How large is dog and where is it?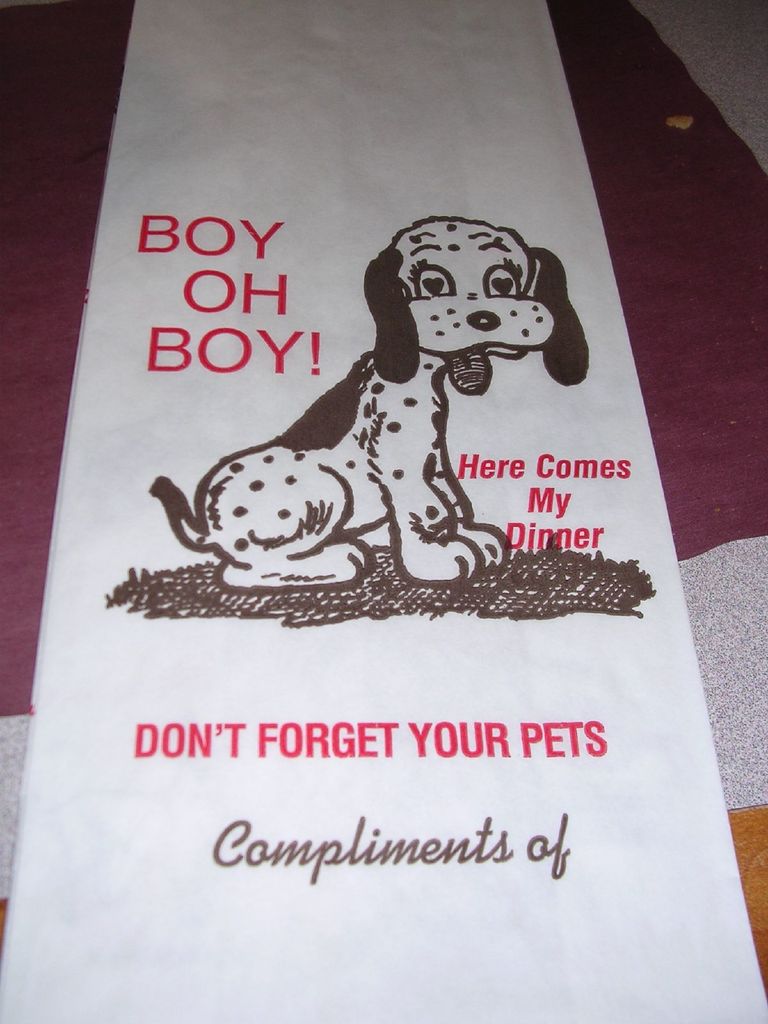
Bounding box: x1=148 y1=218 x2=589 y2=593.
